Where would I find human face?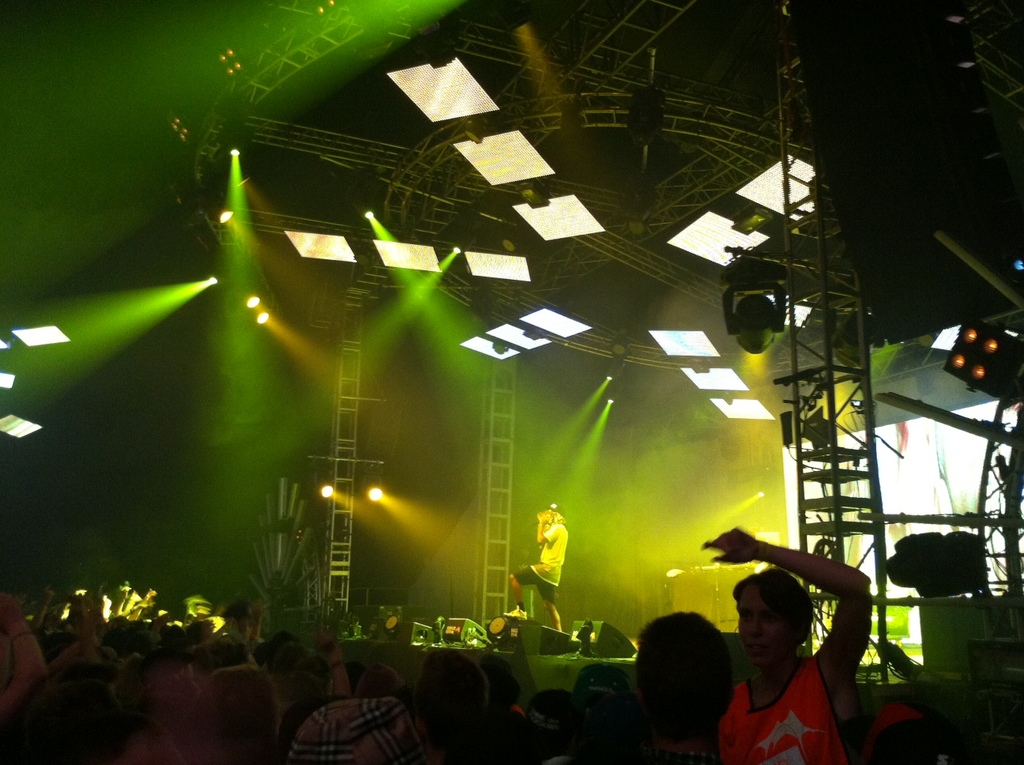
At (734,594,791,658).
